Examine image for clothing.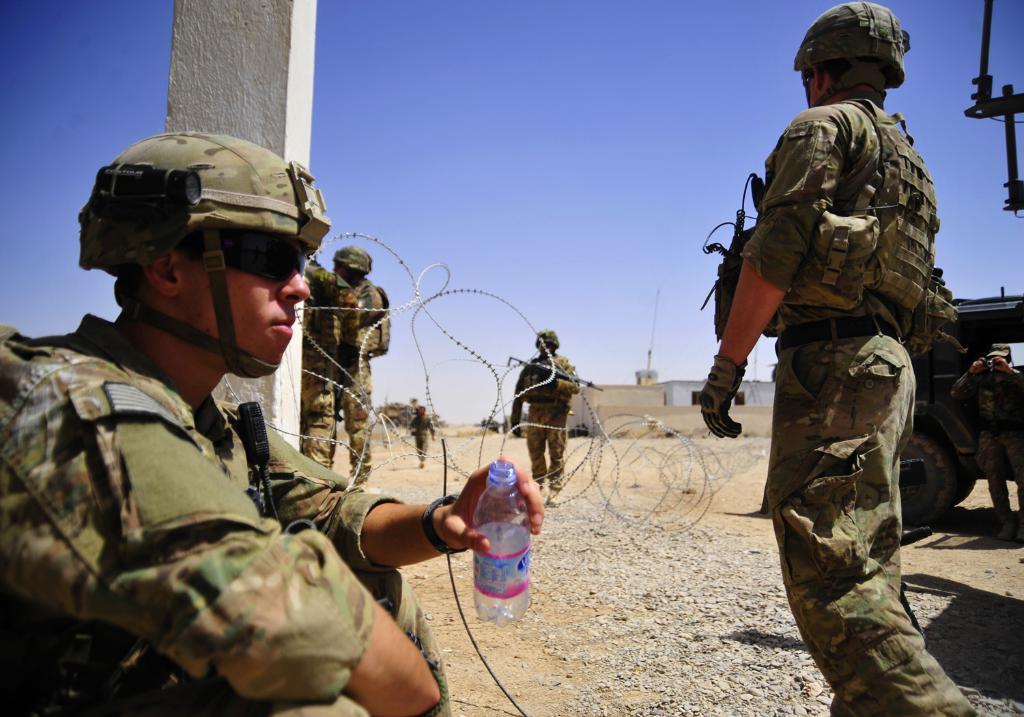
Examination result: crop(0, 309, 456, 716).
